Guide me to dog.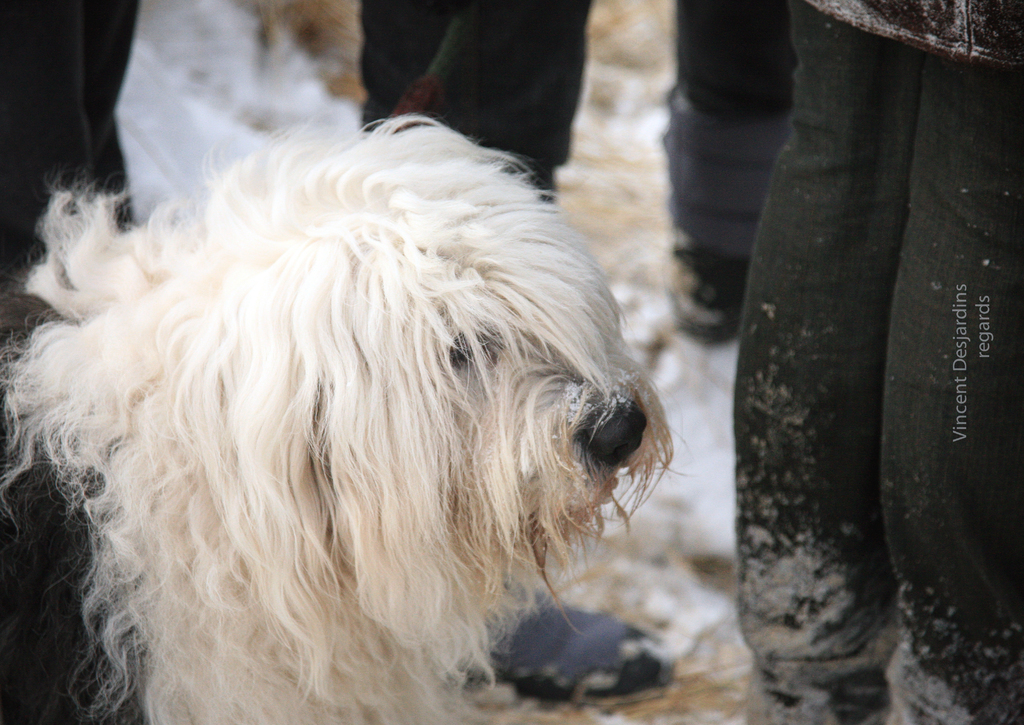
Guidance: select_region(246, 0, 681, 386).
